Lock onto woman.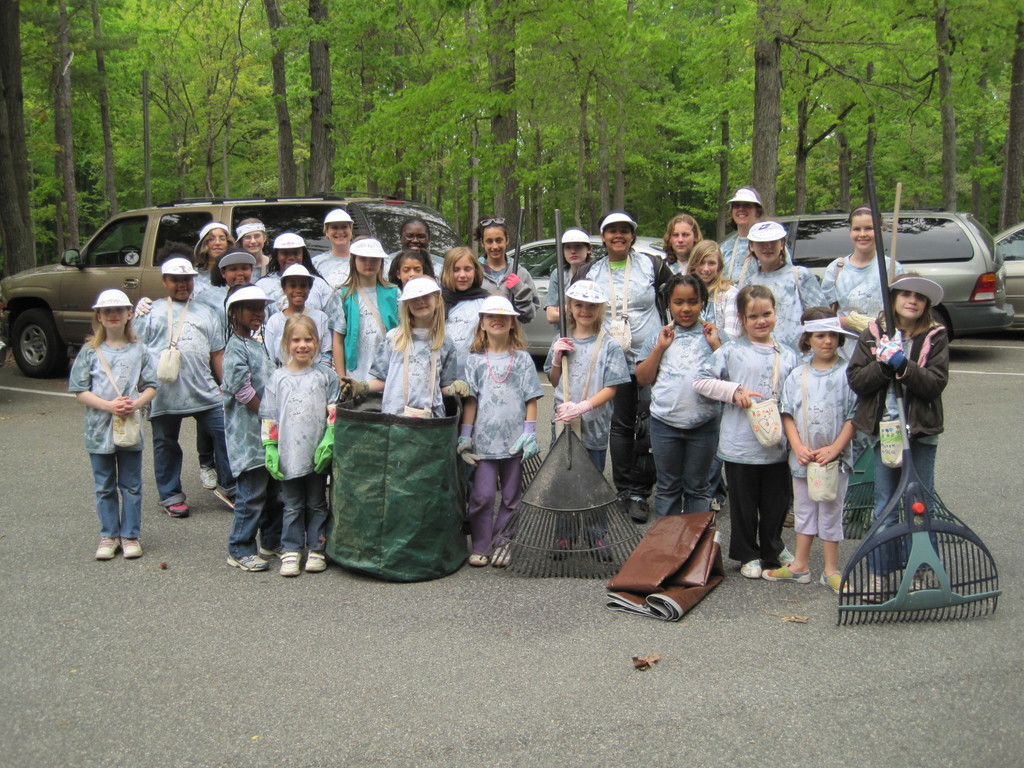
Locked: rect(570, 215, 674, 524).
